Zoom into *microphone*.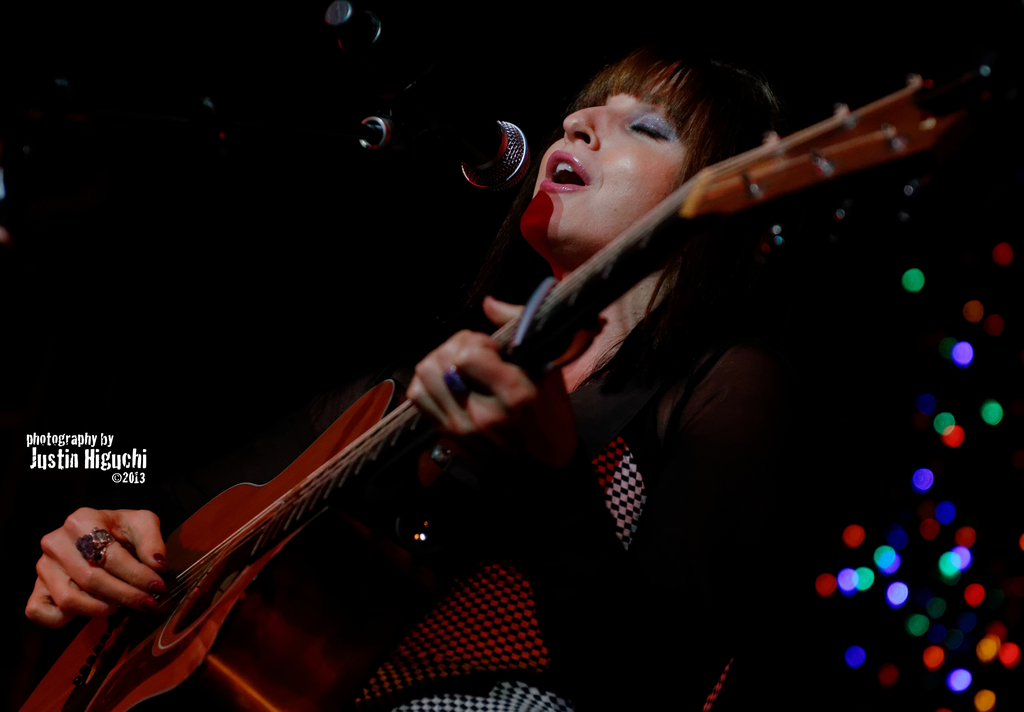
Zoom target: select_region(324, 0, 532, 195).
